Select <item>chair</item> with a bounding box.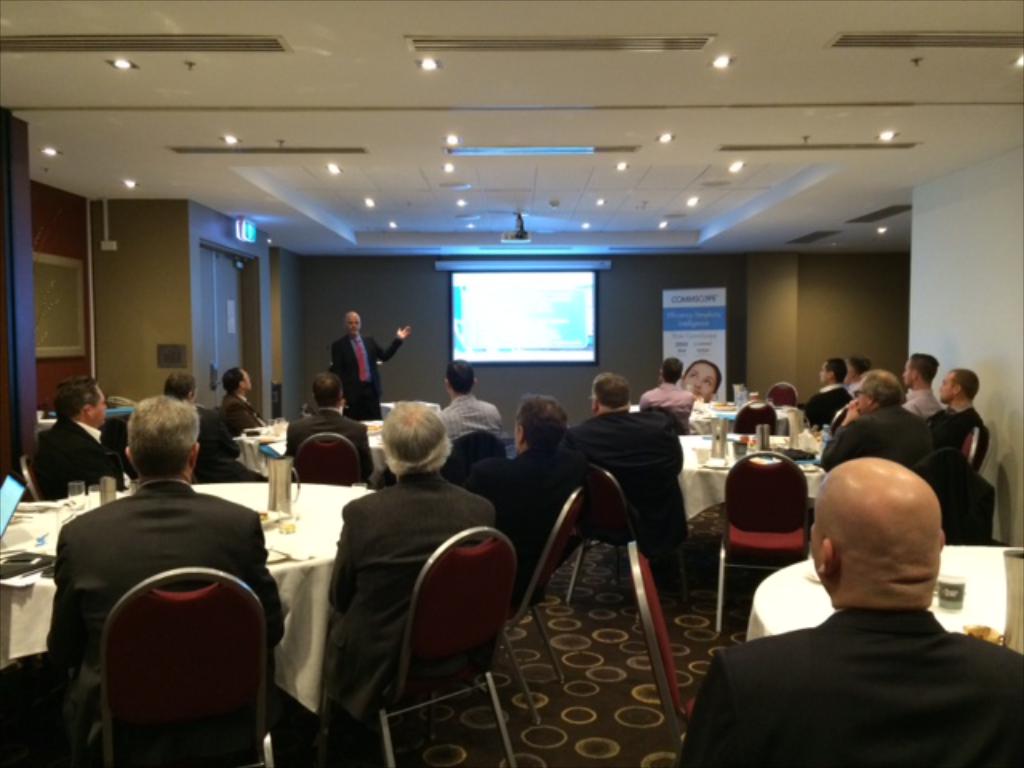
detection(965, 421, 989, 470).
